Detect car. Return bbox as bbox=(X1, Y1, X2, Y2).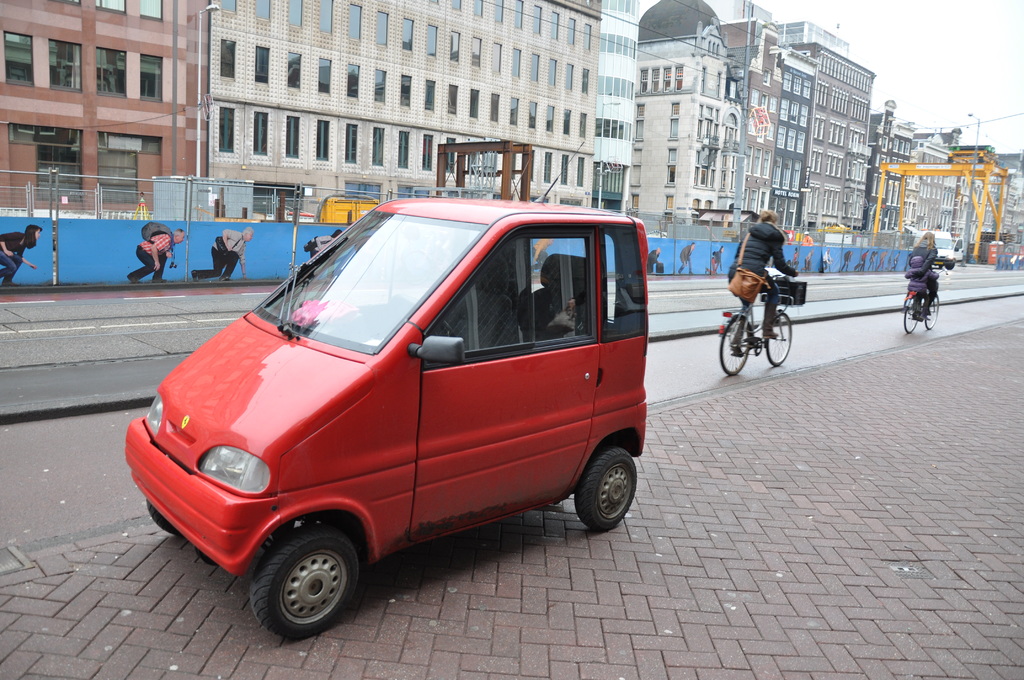
bbox=(124, 196, 647, 642).
